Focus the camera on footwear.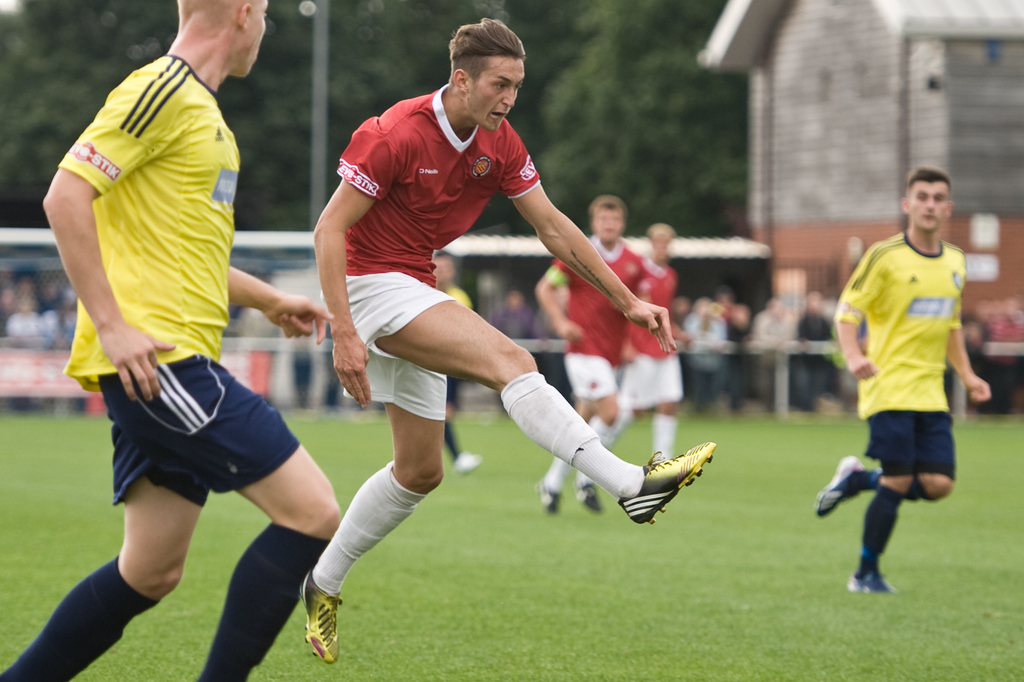
Focus region: region(849, 574, 899, 594).
